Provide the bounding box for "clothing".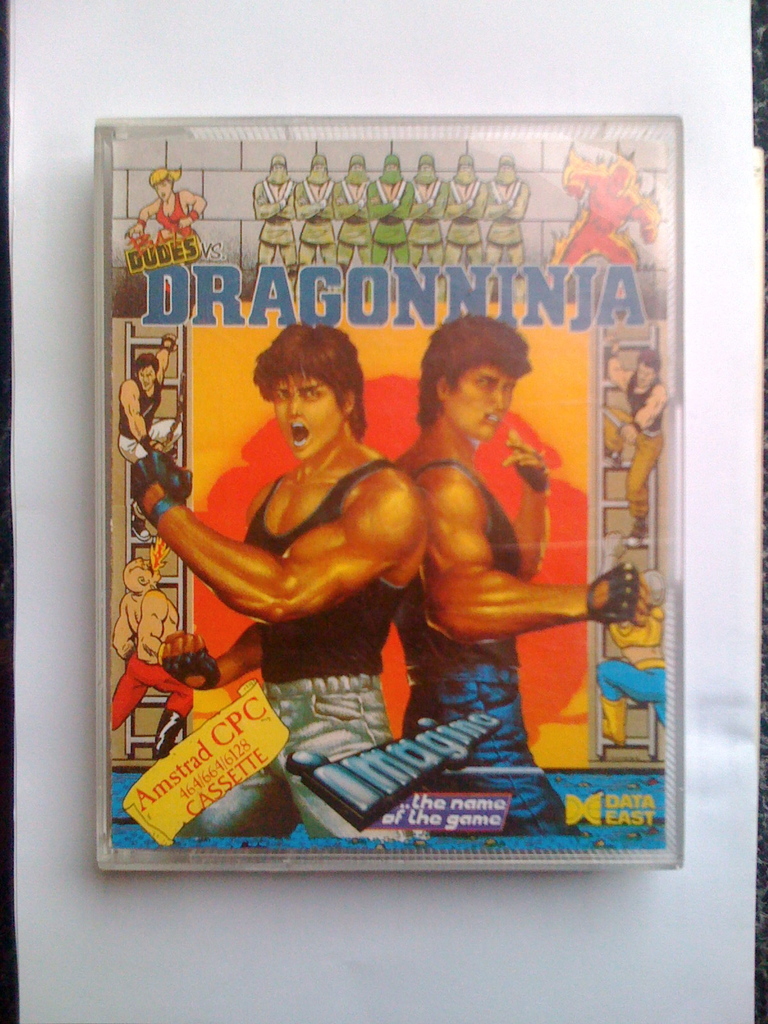
(left=153, top=191, right=193, bottom=239).
